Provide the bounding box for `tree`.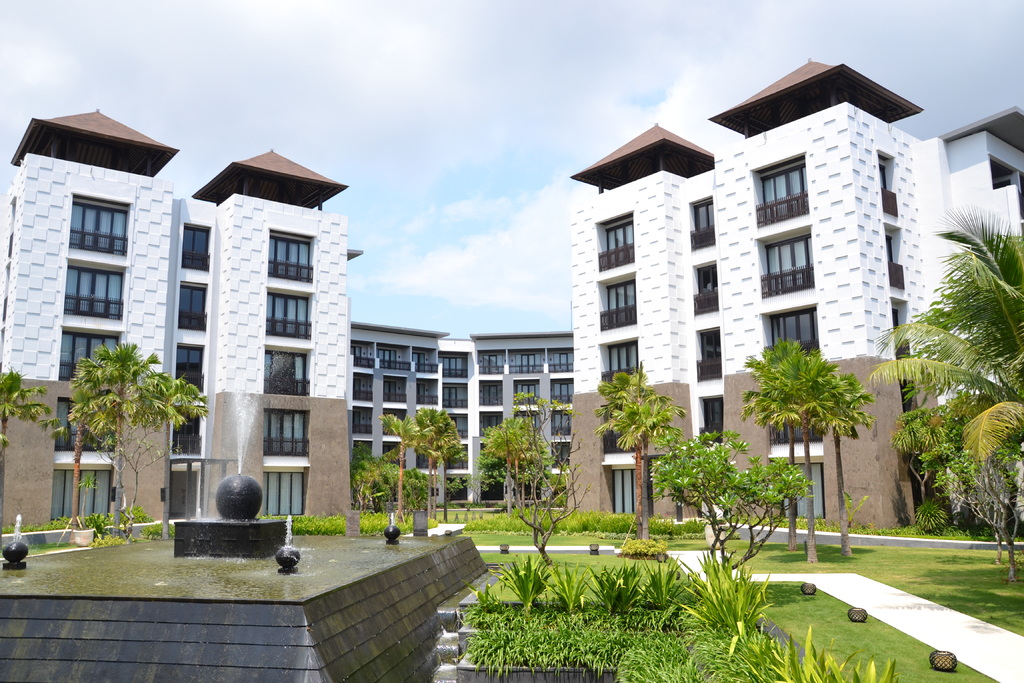
region(255, 508, 349, 545).
